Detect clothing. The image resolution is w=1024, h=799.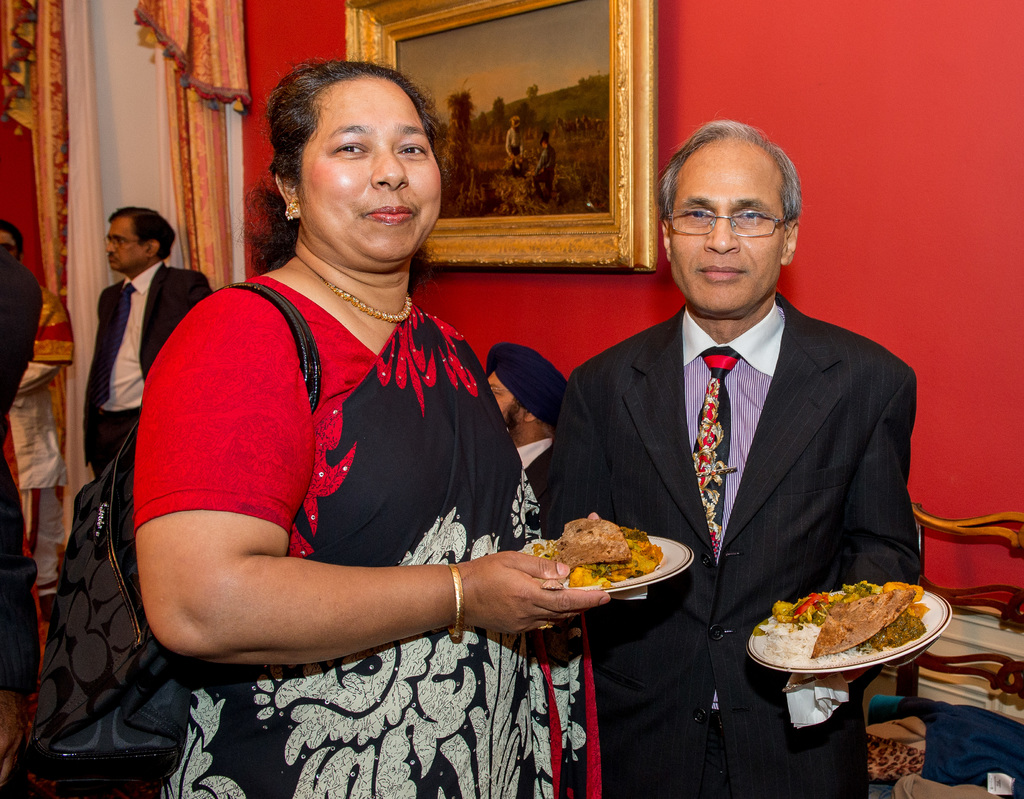
(x1=1, y1=284, x2=77, y2=602).
